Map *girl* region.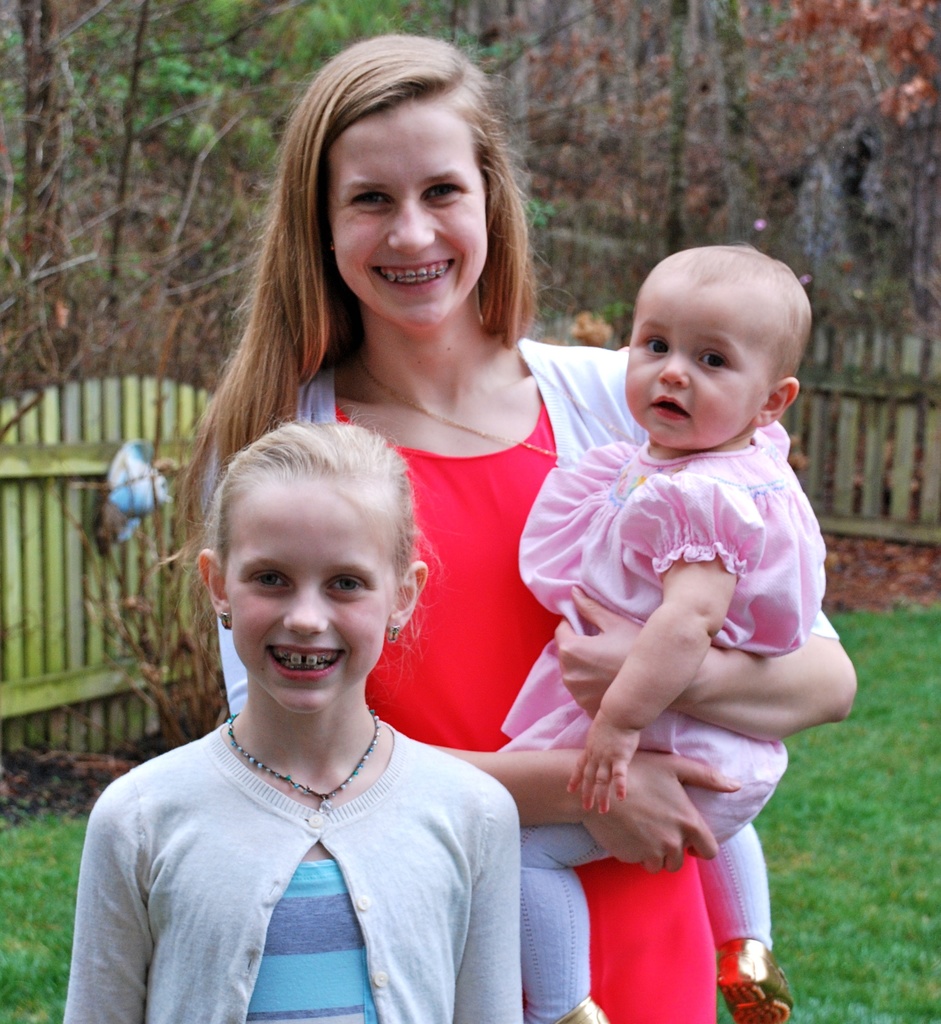
Mapped to detection(507, 238, 783, 1023).
